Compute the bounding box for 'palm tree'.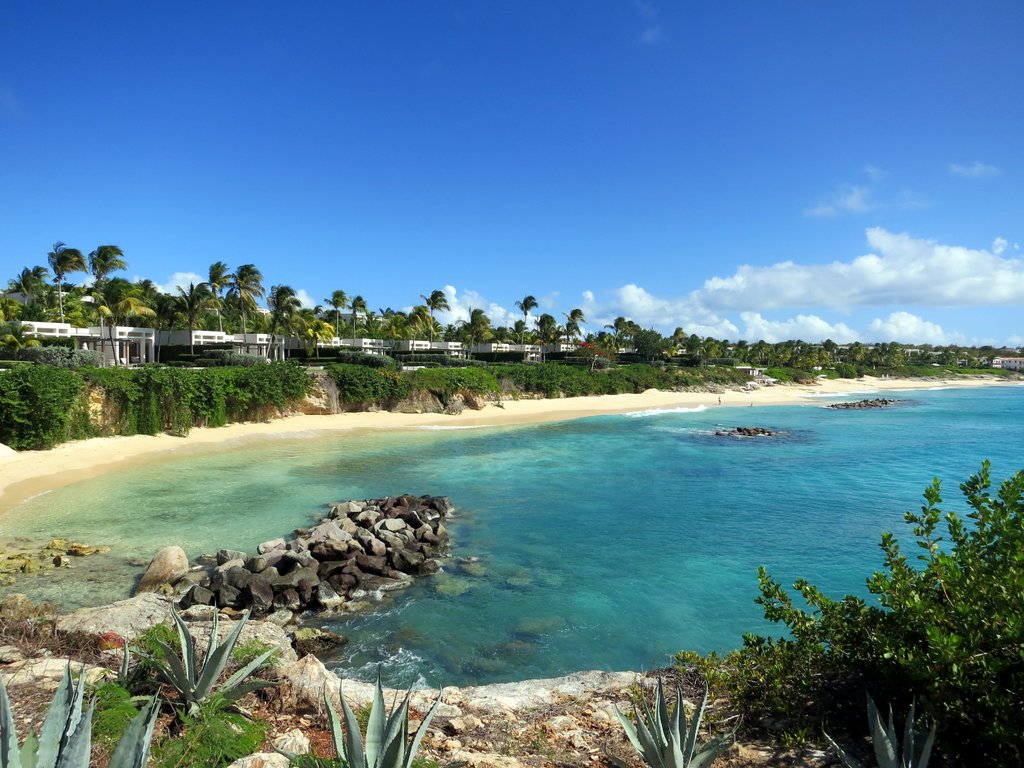
324, 283, 352, 335.
